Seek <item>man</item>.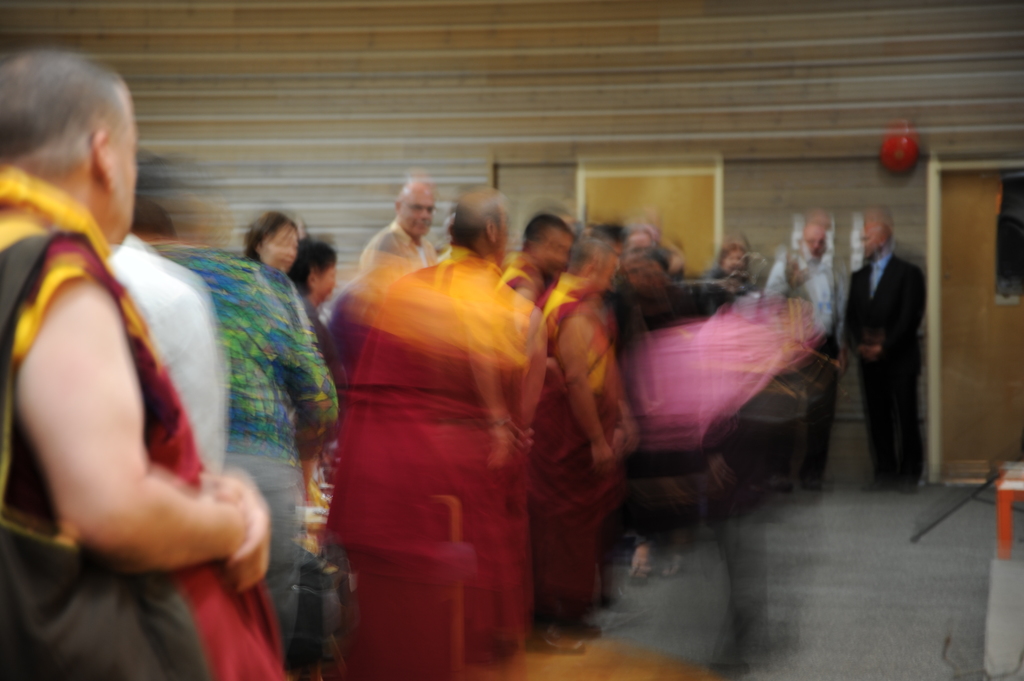
bbox(357, 174, 435, 280).
